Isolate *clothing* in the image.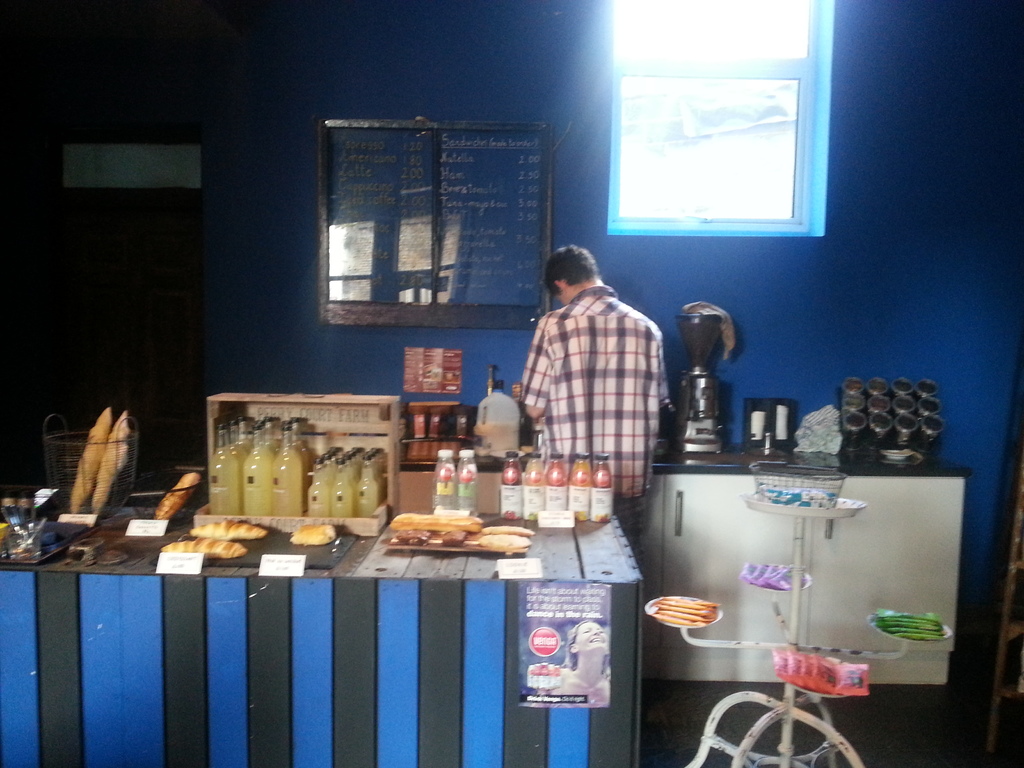
Isolated region: detection(527, 246, 680, 512).
